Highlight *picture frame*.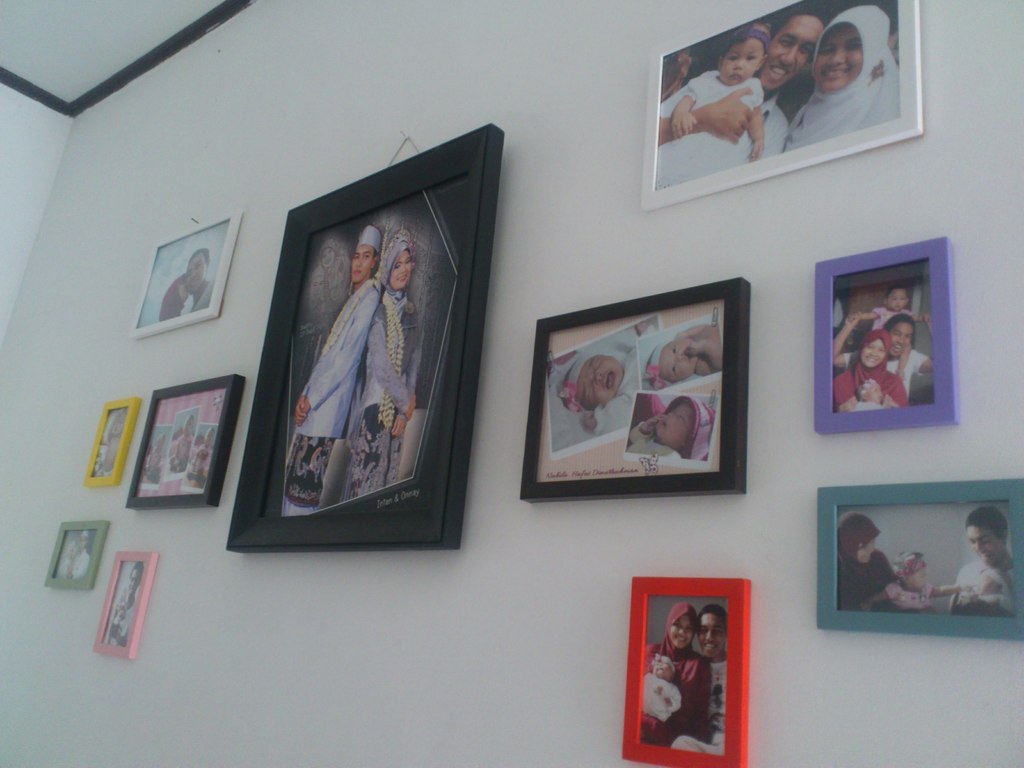
Highlighted region: {"x1": 620, "y1": 577, "x2": 749, "y2": 767}.
